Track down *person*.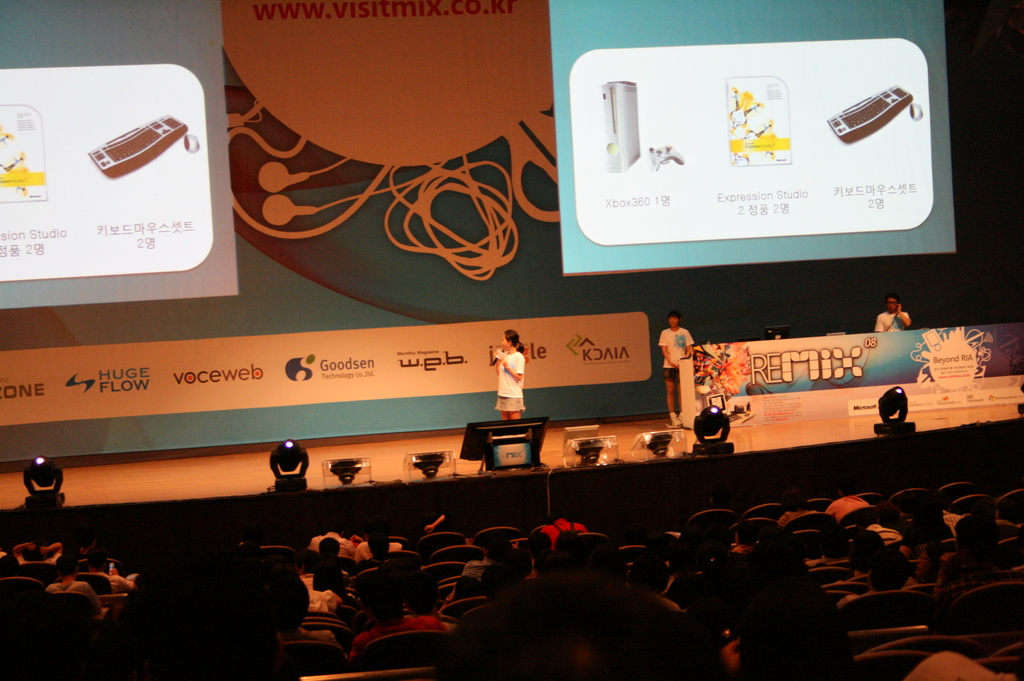
Tracked to <bbox>876, 285, 908, 326</bbox>.
